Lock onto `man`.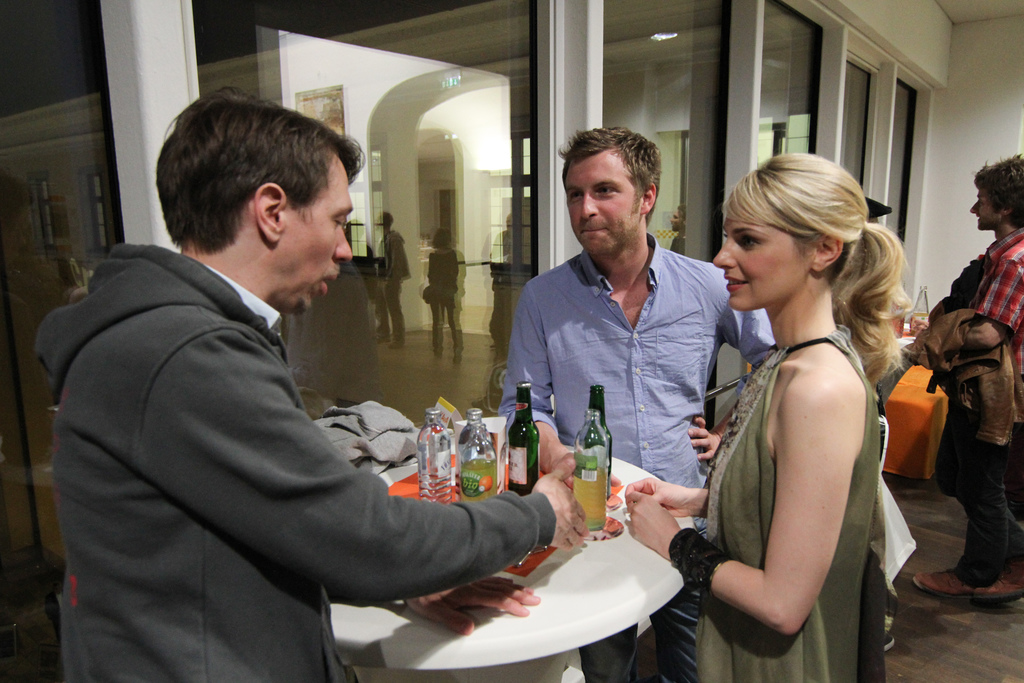
Locked: x1=52 y1=115 x2=584 y2=650.
